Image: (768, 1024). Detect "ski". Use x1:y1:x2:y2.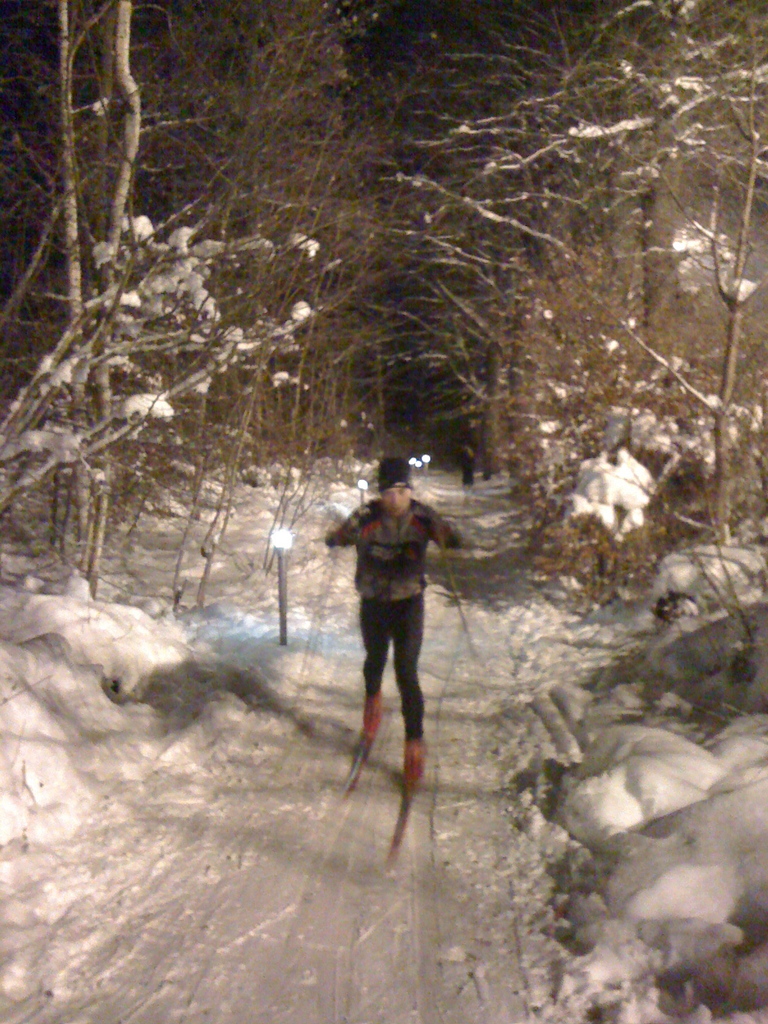
339:732:374:803.
